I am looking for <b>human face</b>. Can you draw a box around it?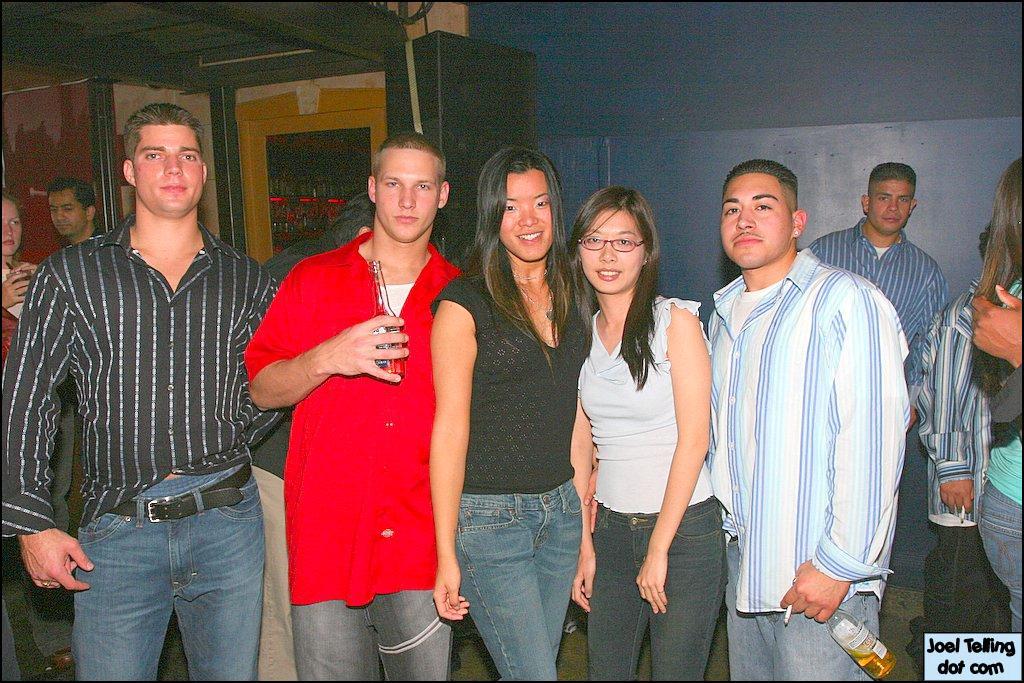
Sure, the bounding box is bbox=(134, 128, 204, 207).
